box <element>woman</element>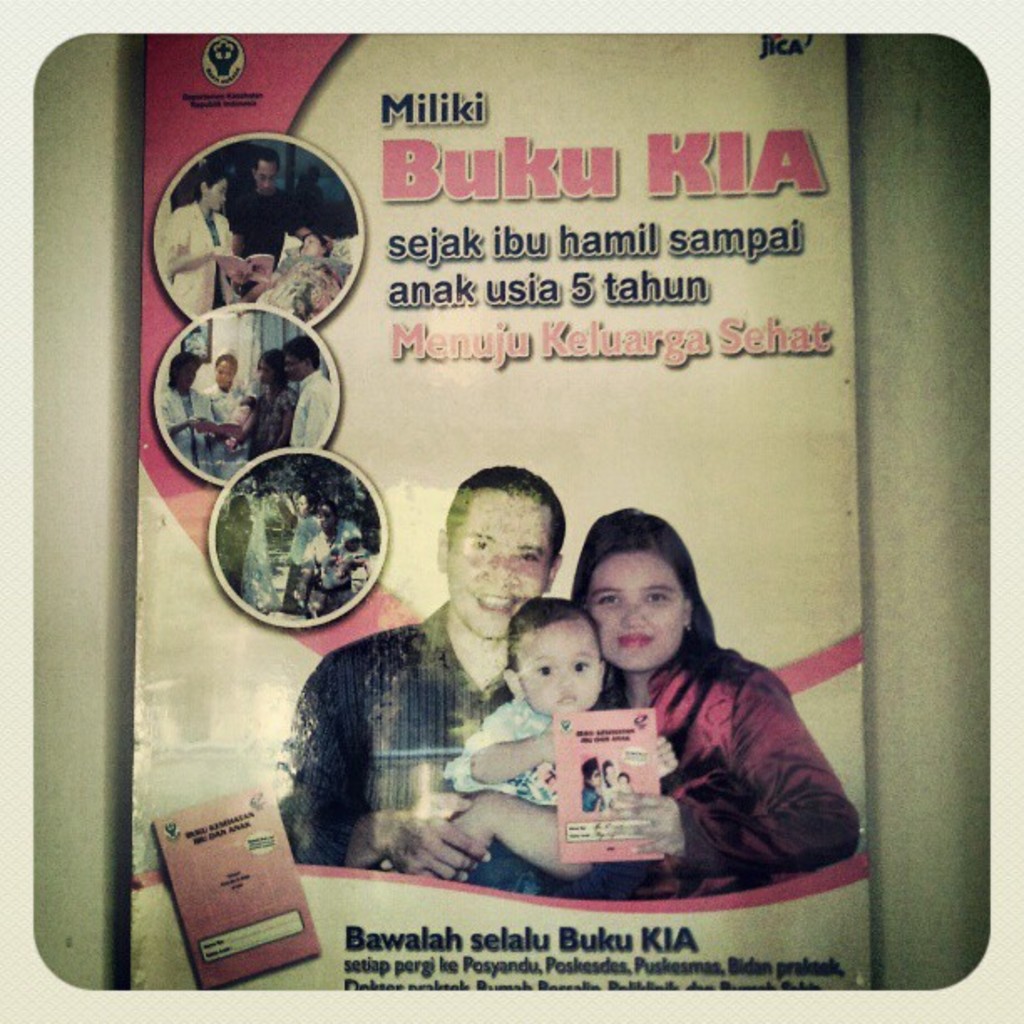
detection(253, 345, 301, 472)
